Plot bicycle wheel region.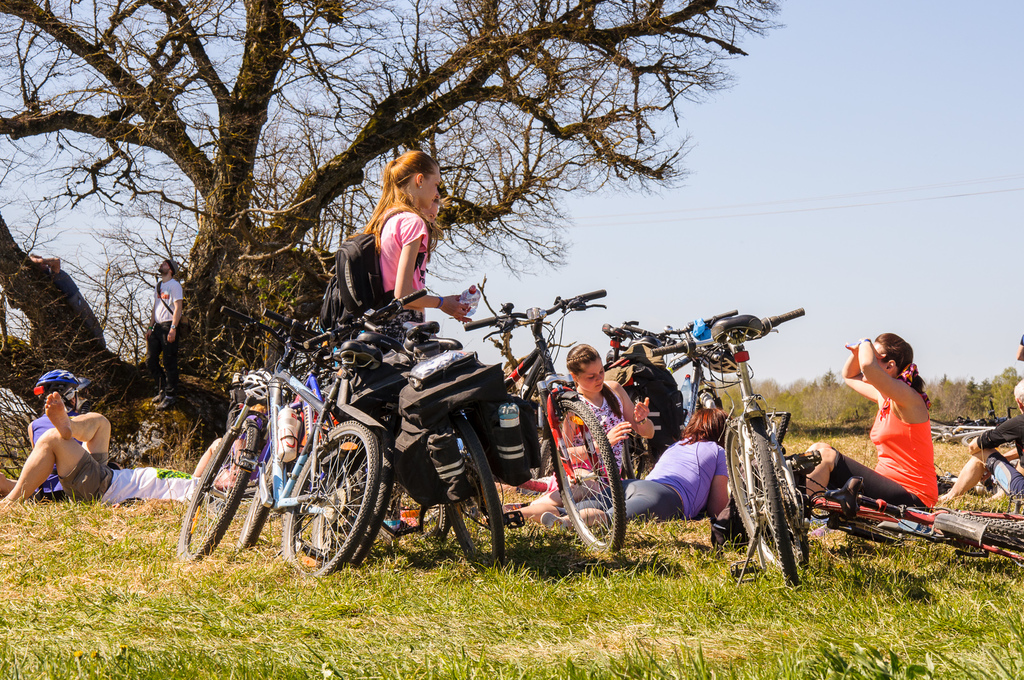
Plotted at pyautogui.locateOnScreen(237, 453, 278, 553).
